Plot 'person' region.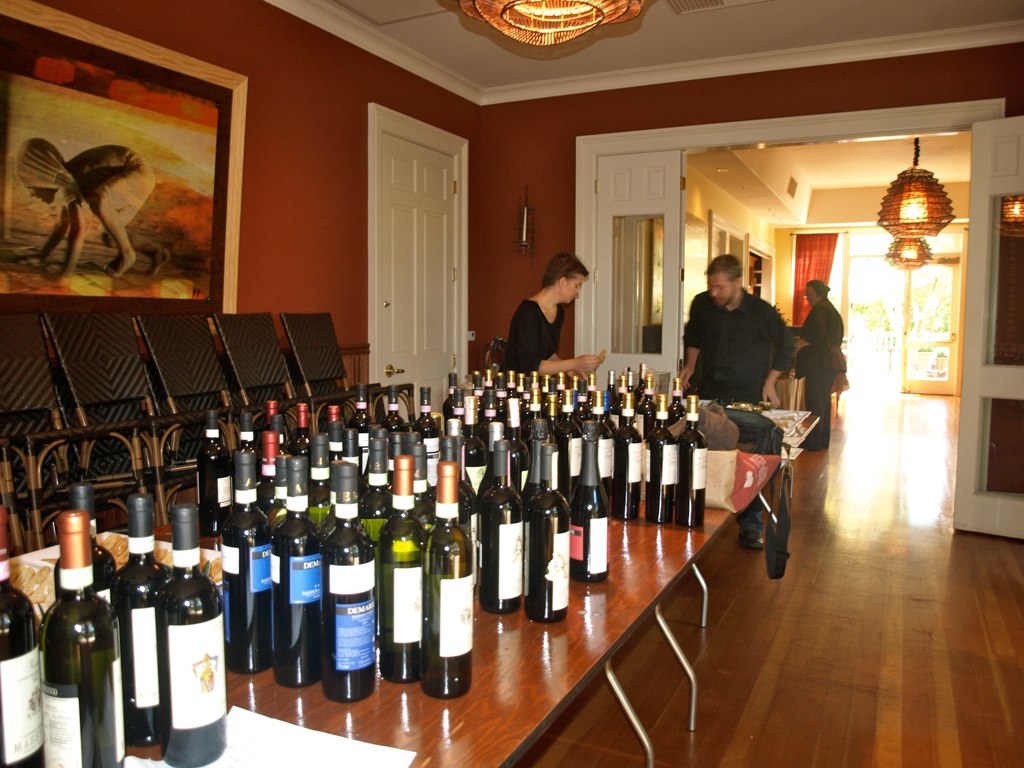
Plotted at BBox(793, 273, 845, 459).
